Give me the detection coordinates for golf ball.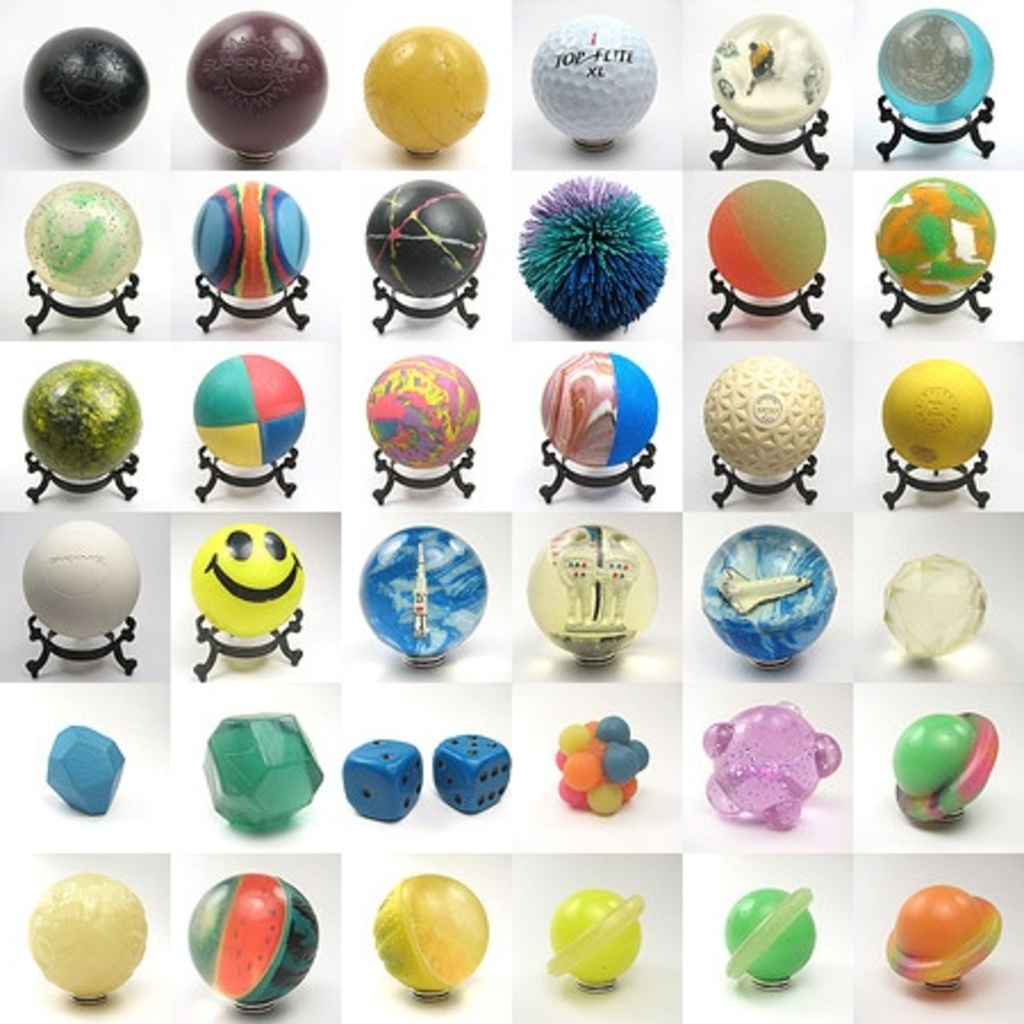
left=528, top=25, right=683, bottom=139.
